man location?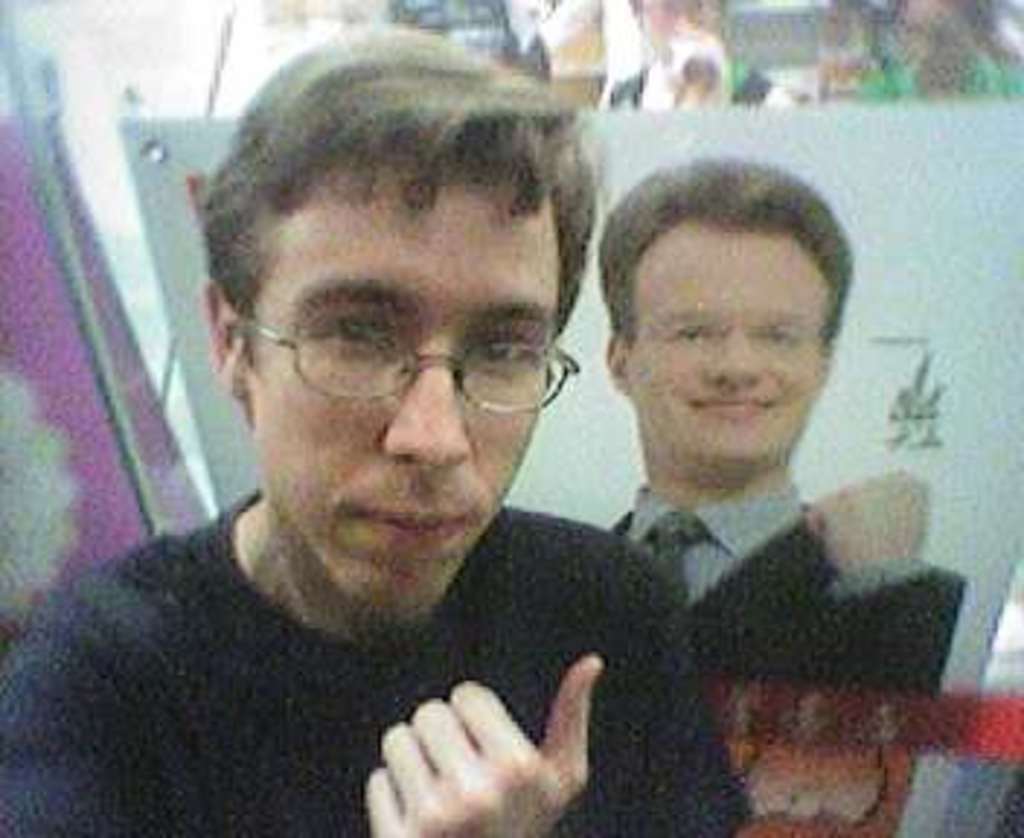
bbox=[0, 12, 707, 835]
